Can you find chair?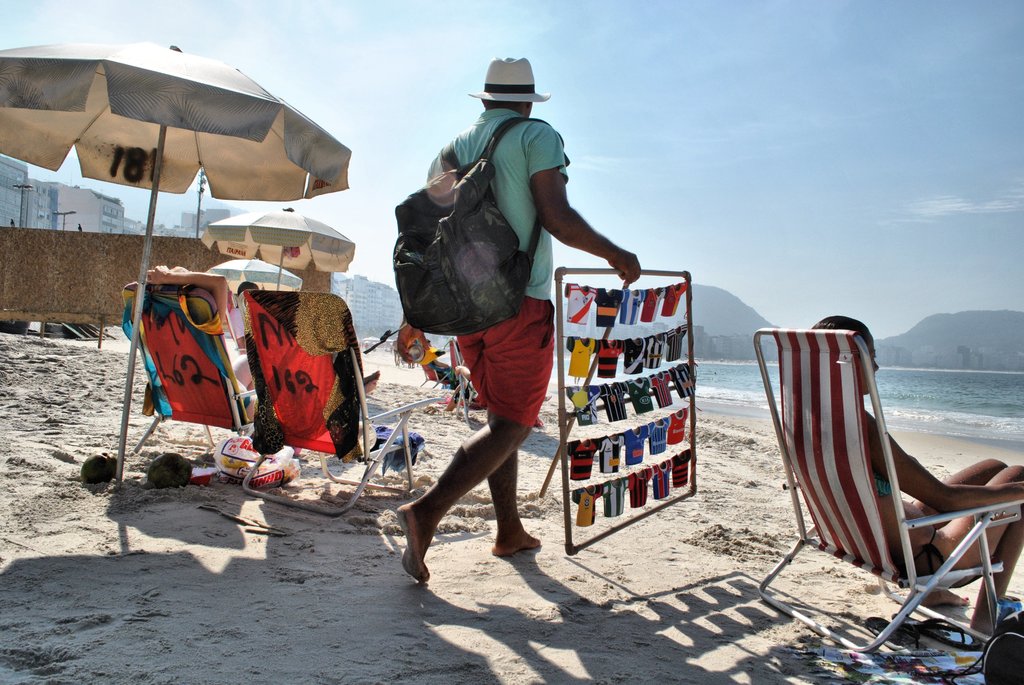
Yes, bounding box: BBox(240, 290, 439, 516).
